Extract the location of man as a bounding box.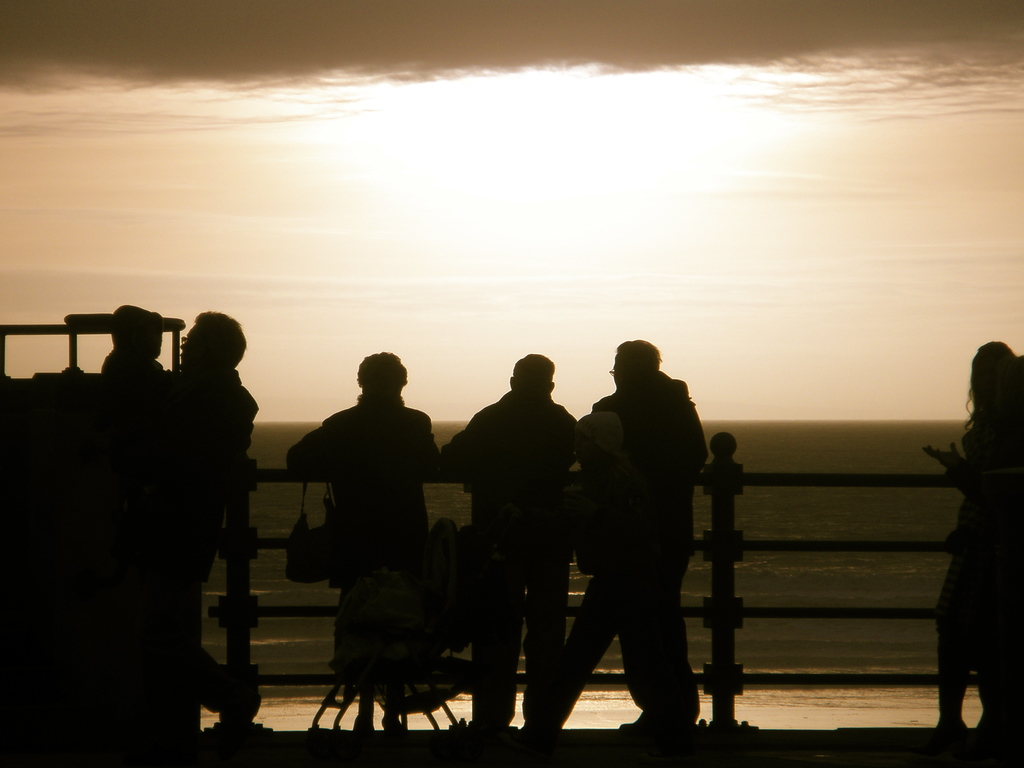
573/339/711/746.
